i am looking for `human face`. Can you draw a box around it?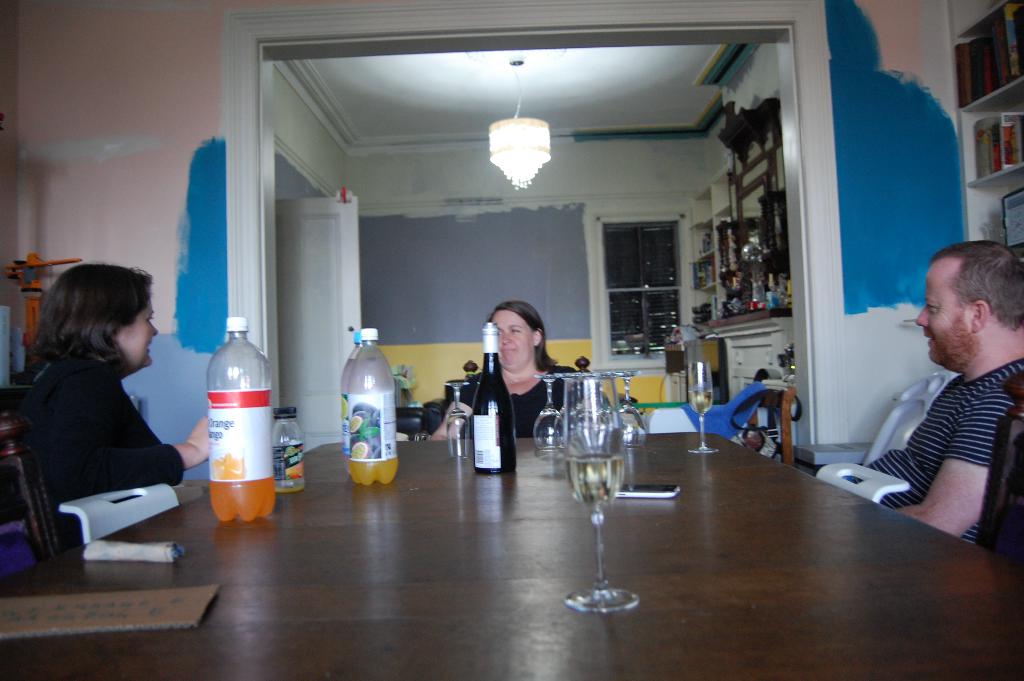
Sure, the bounding box is [495,314,530,372].
